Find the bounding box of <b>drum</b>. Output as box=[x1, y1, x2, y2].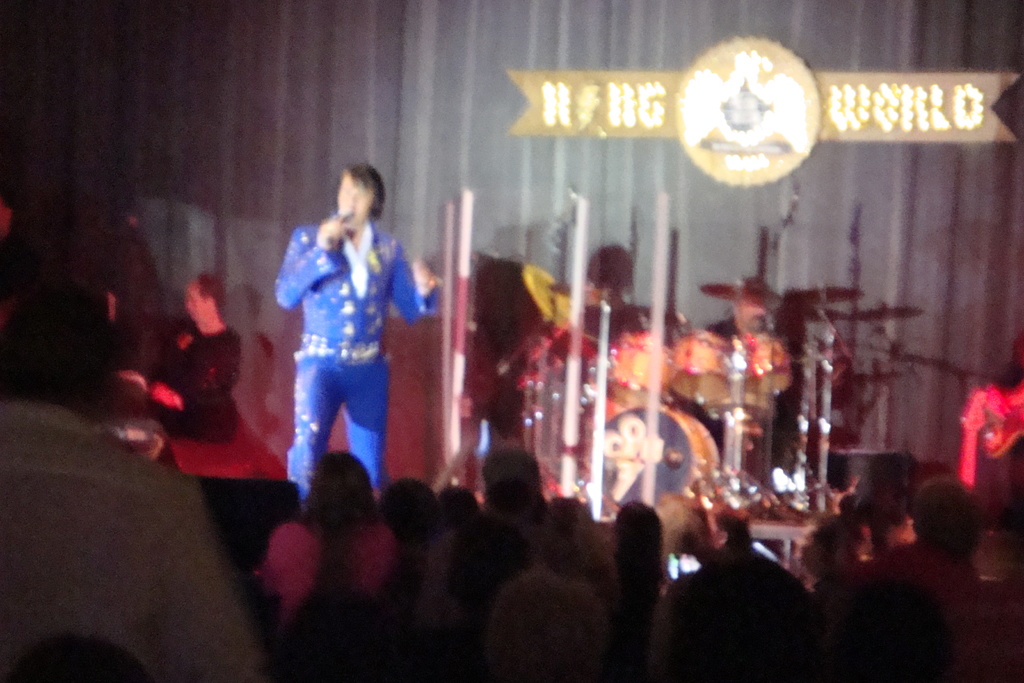
box=[713, 397, 775, 427].
